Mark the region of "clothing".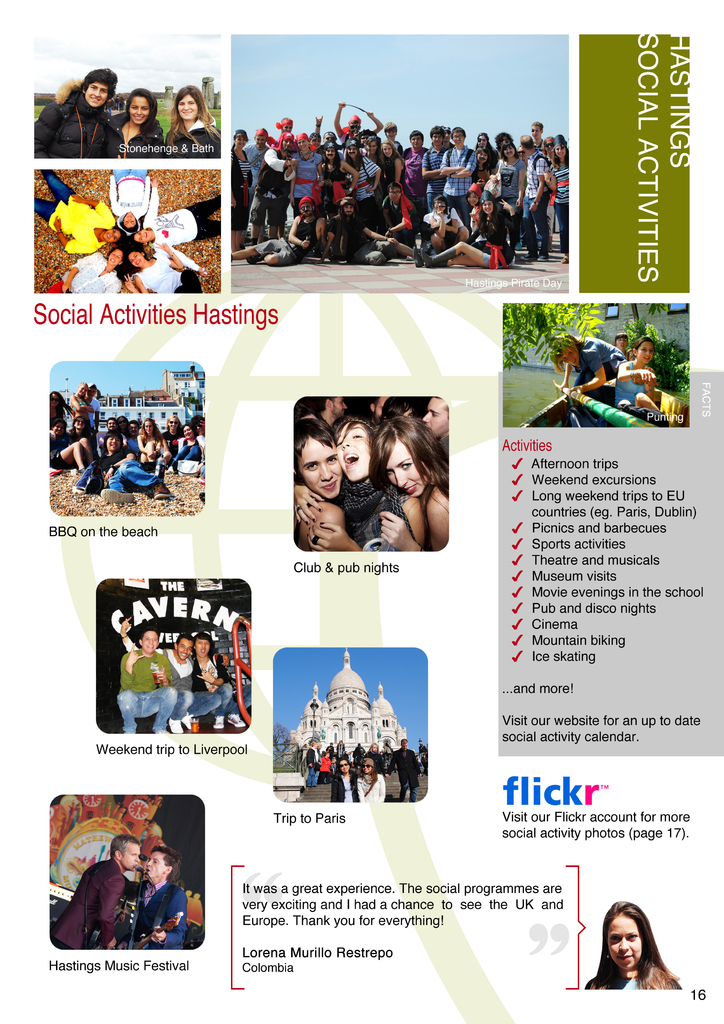
Region: locate(113, 644, 177, 733).
